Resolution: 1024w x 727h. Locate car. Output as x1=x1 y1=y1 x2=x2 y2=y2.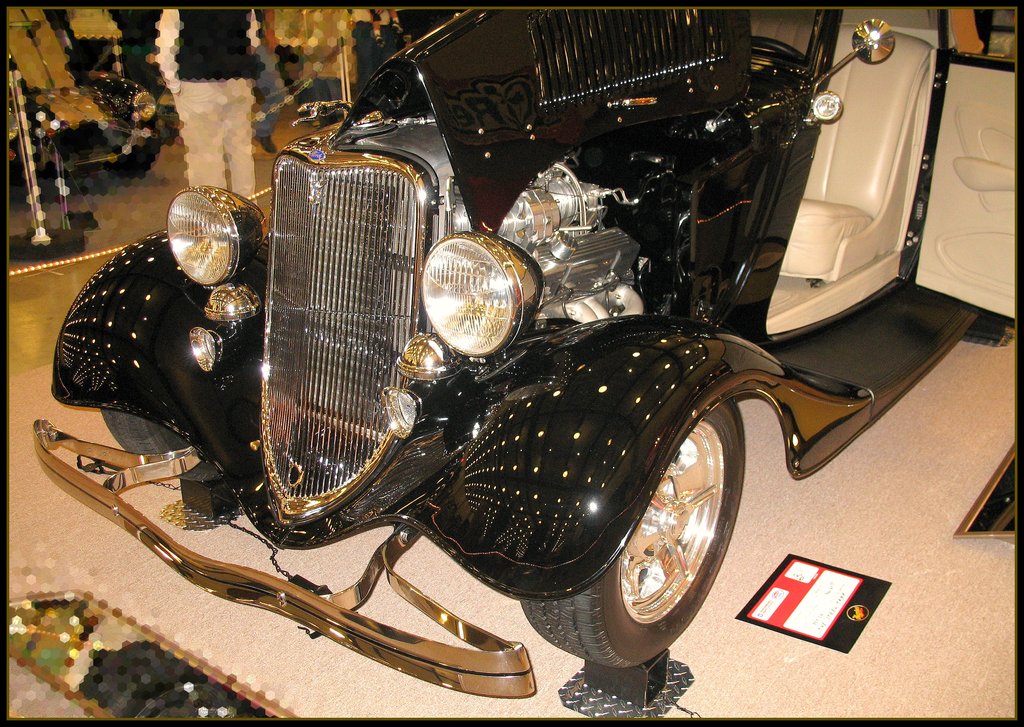
x1=2 y1=68 x2=159 y2=185.
